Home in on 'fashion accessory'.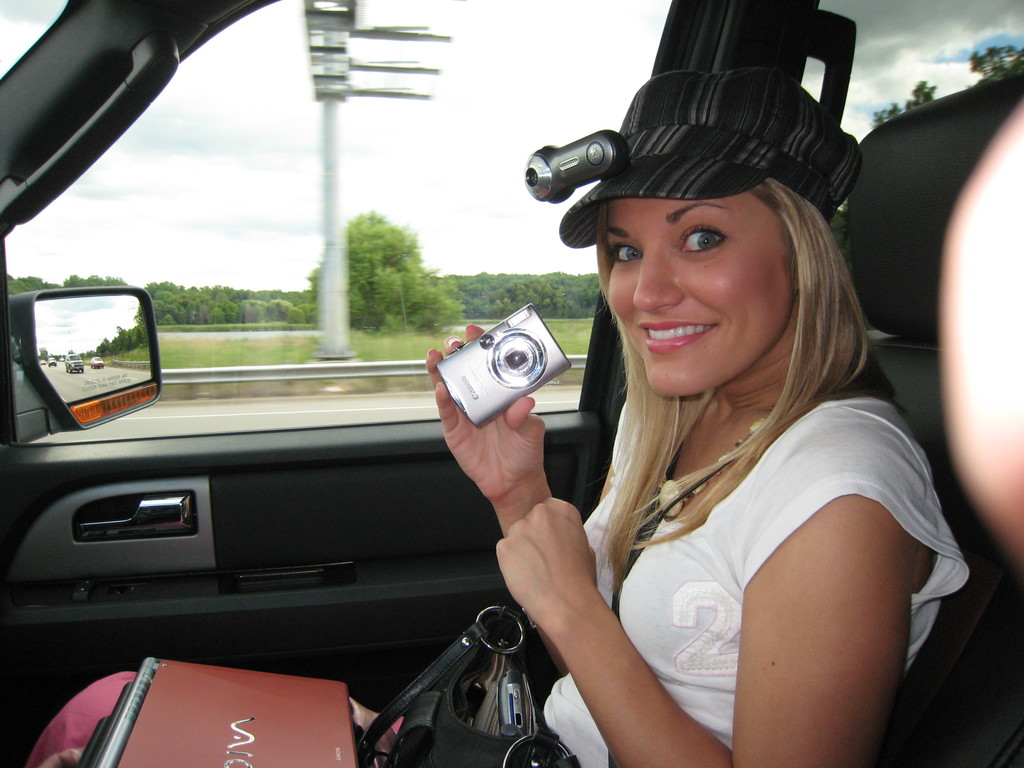
Homed in at rect(365, 593, 579, 767).
